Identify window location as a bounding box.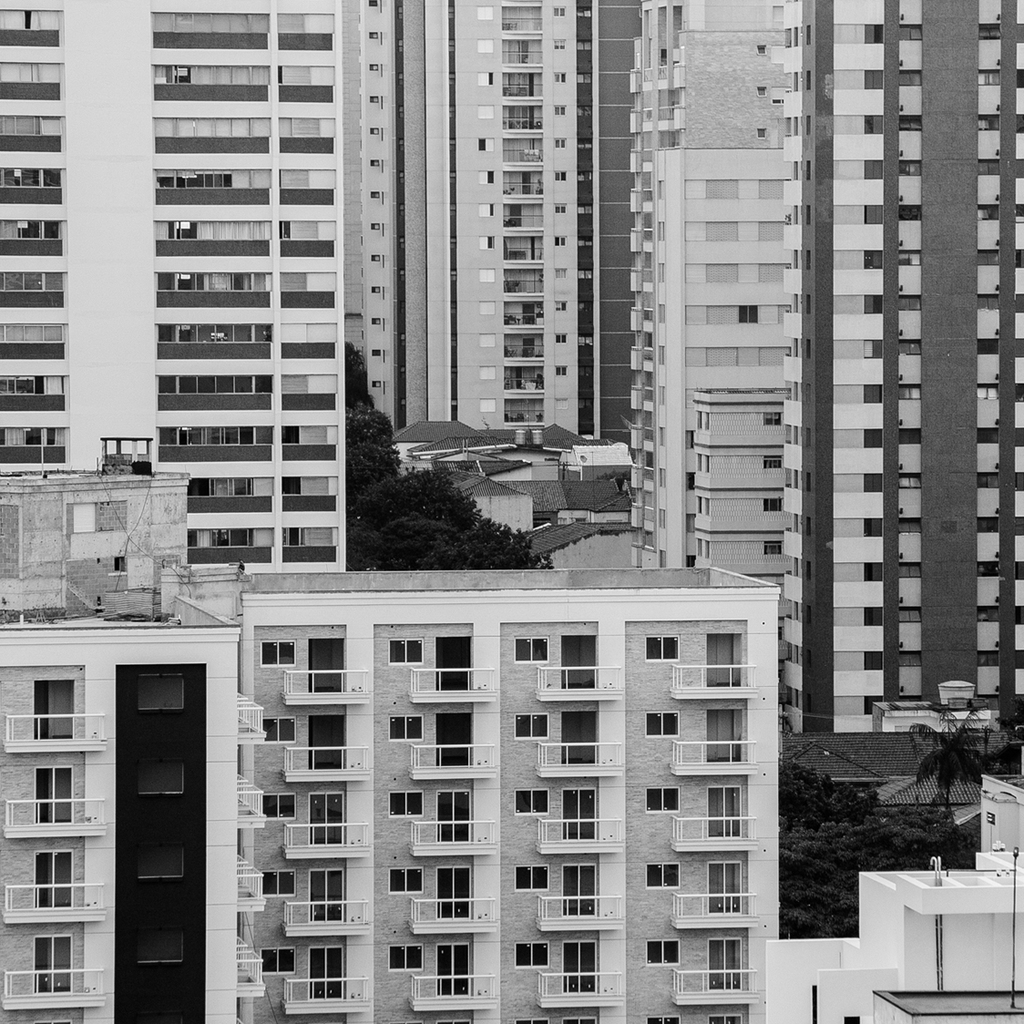
388:794:423:820.
